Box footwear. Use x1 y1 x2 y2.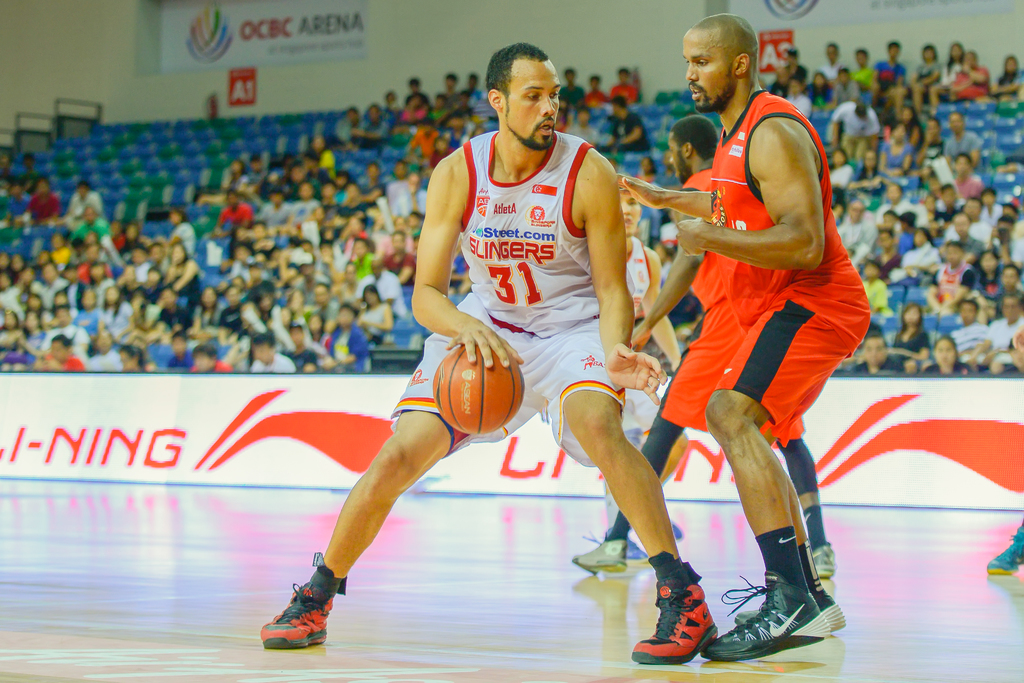
627 571 719 666.
